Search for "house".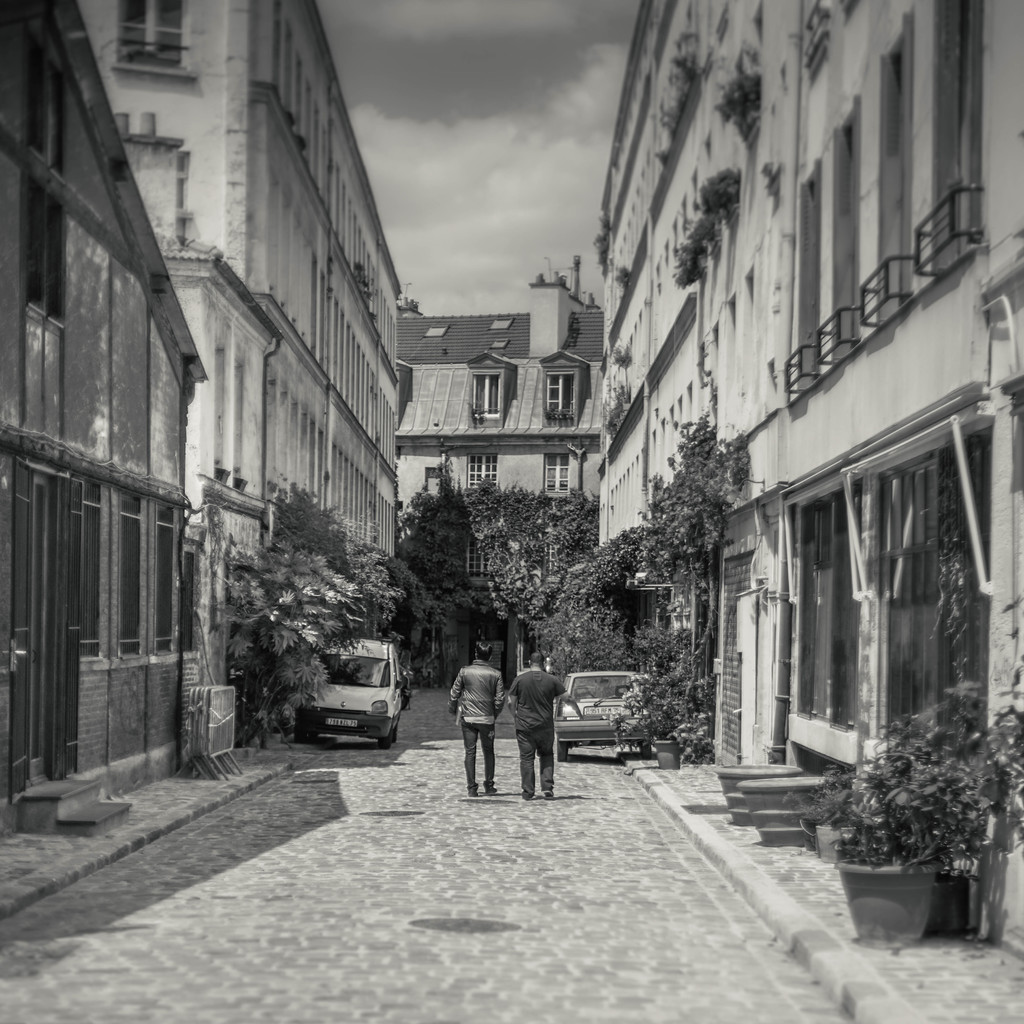
Found at locate(0, 0, 1023, 957).
